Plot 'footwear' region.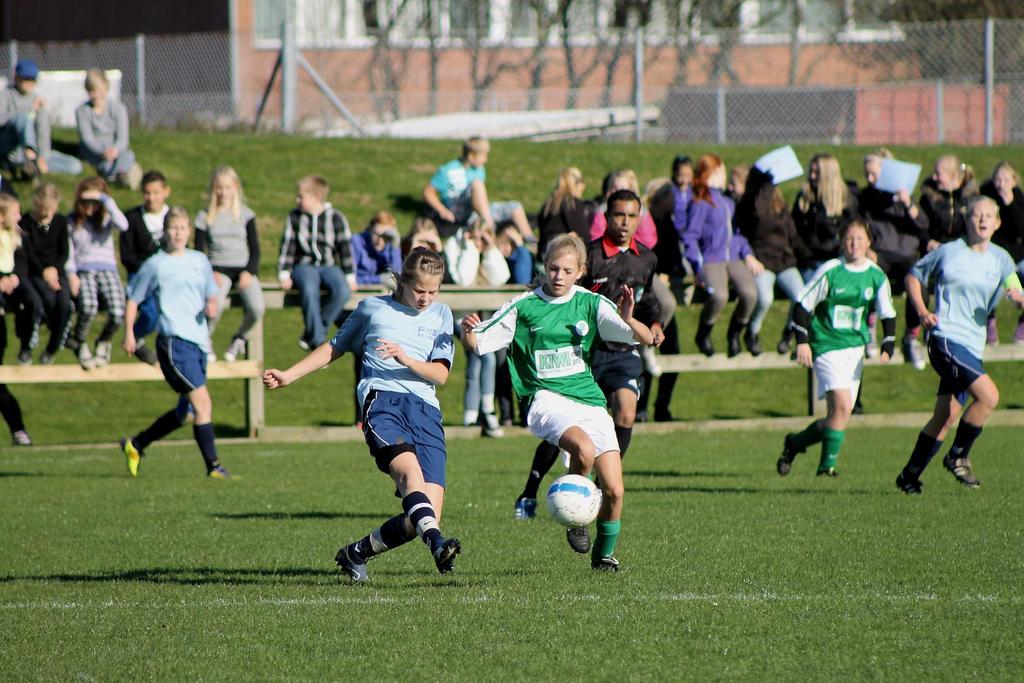
Plotted at 93,338,113,367.
